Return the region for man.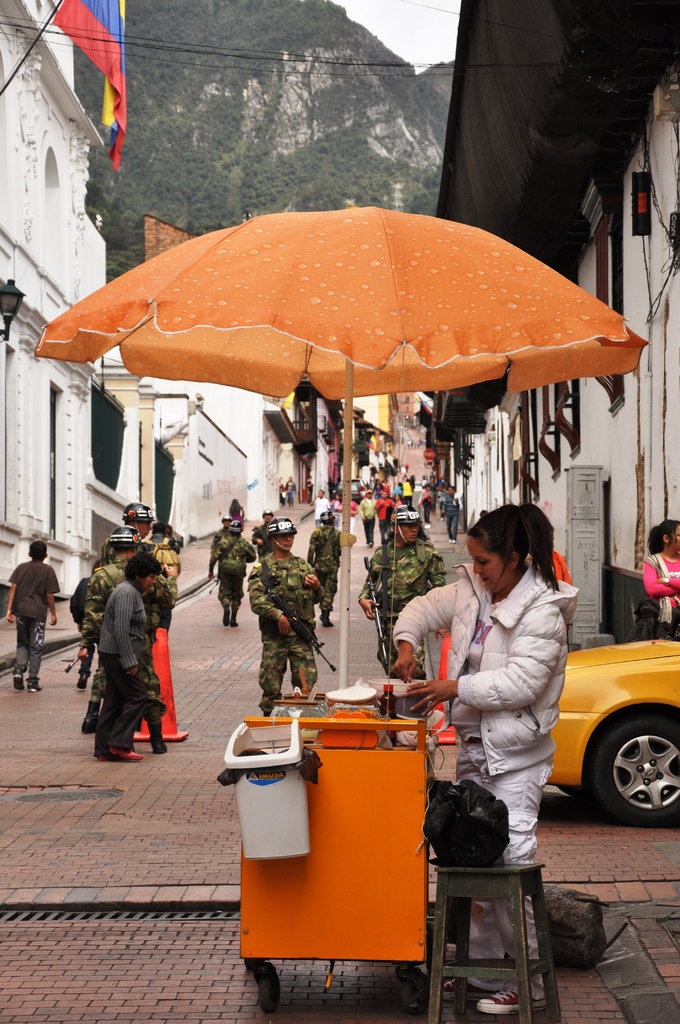
[x1=0, y1=538, x2=59, y2=691].
